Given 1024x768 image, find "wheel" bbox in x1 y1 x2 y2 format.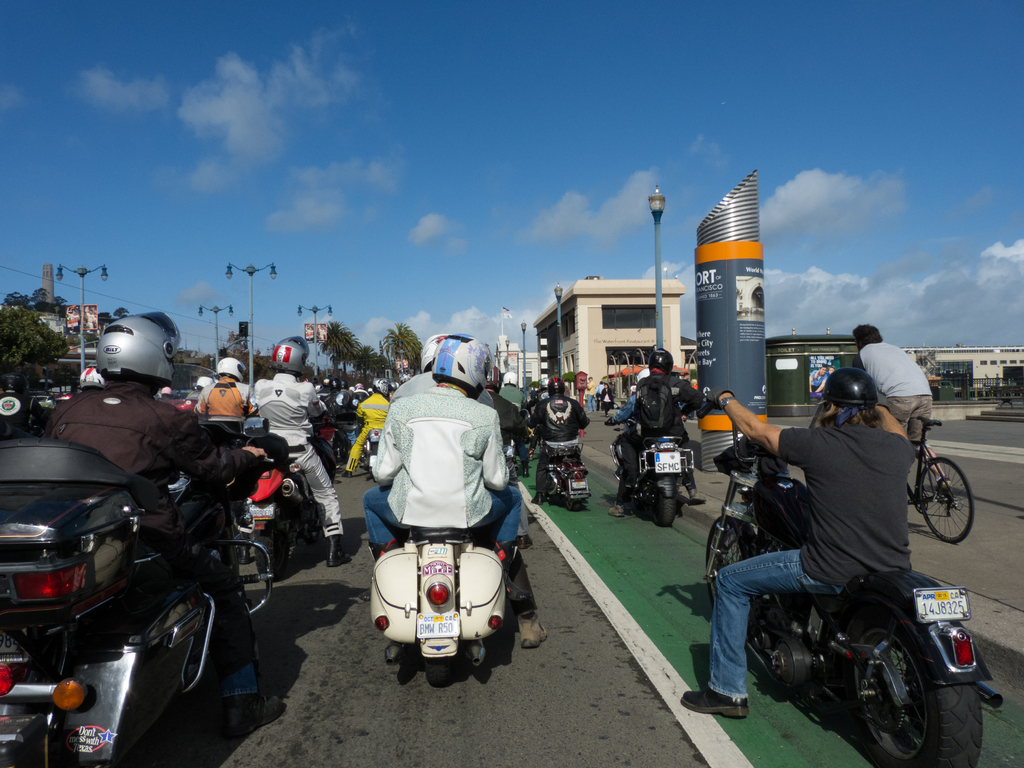
649 487 673 525.
